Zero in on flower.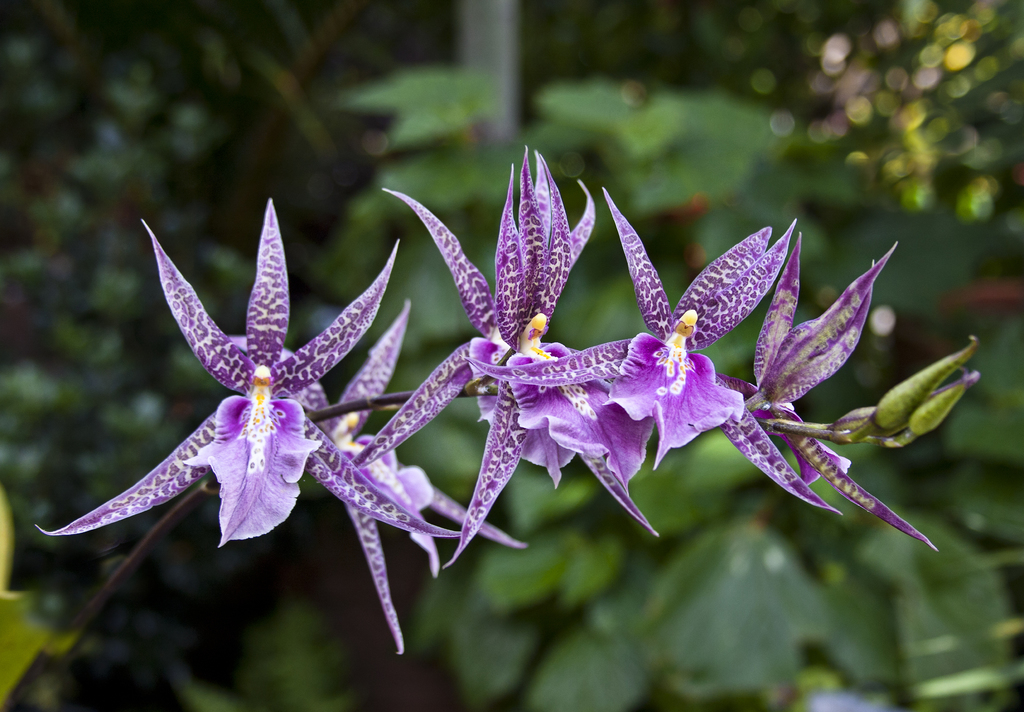
Zeroed in: box(703, 232, 946, 566).
